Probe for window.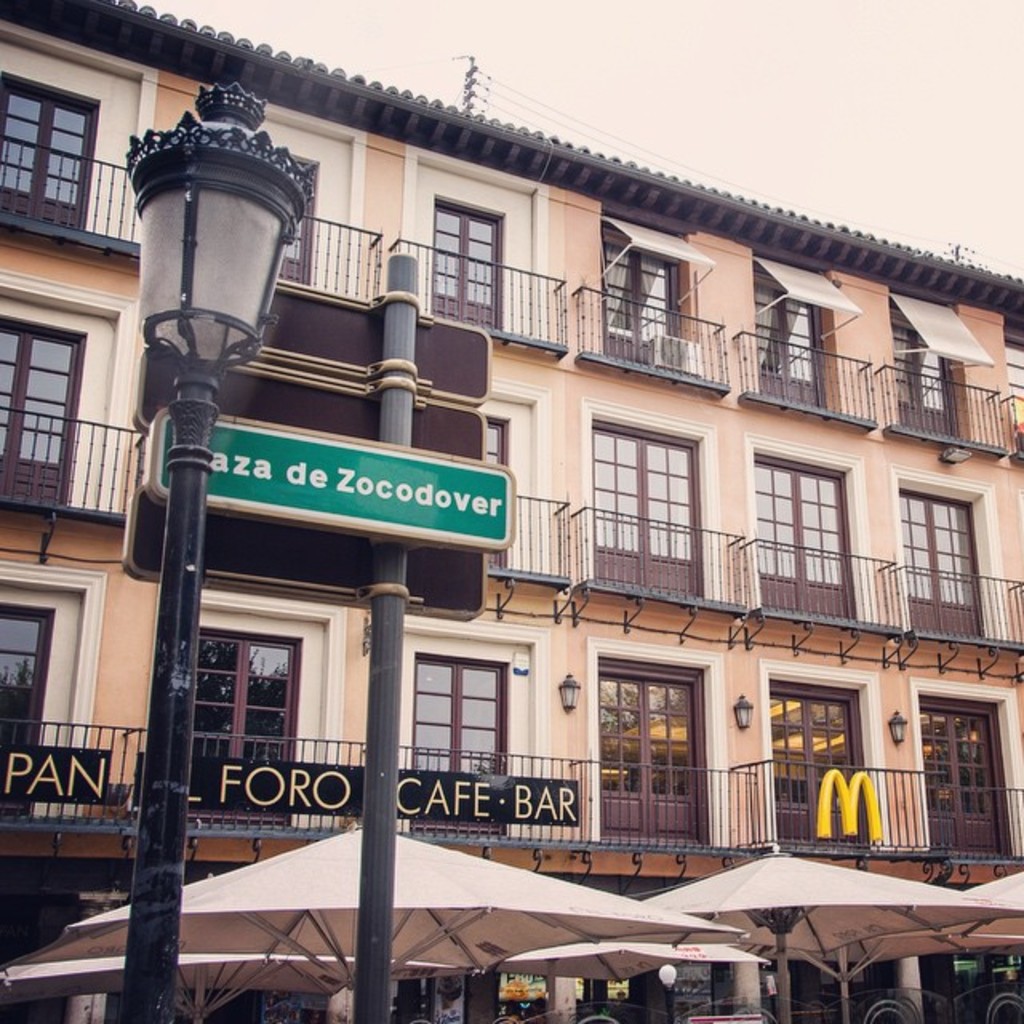
Probe result: Rect(0, 312, 85, 507).
